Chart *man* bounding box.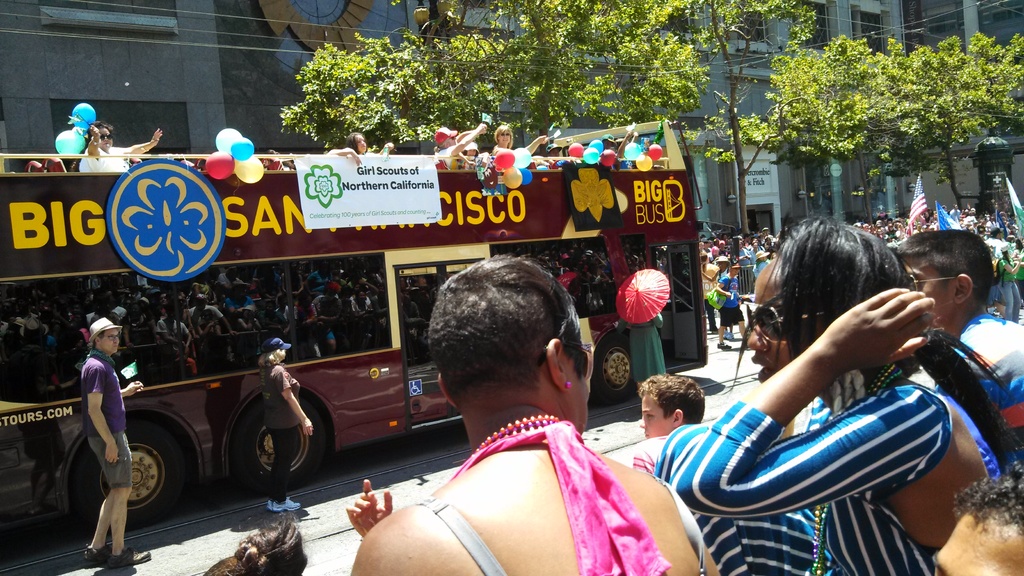
Charted: box(895, 230, 1023, 466).
